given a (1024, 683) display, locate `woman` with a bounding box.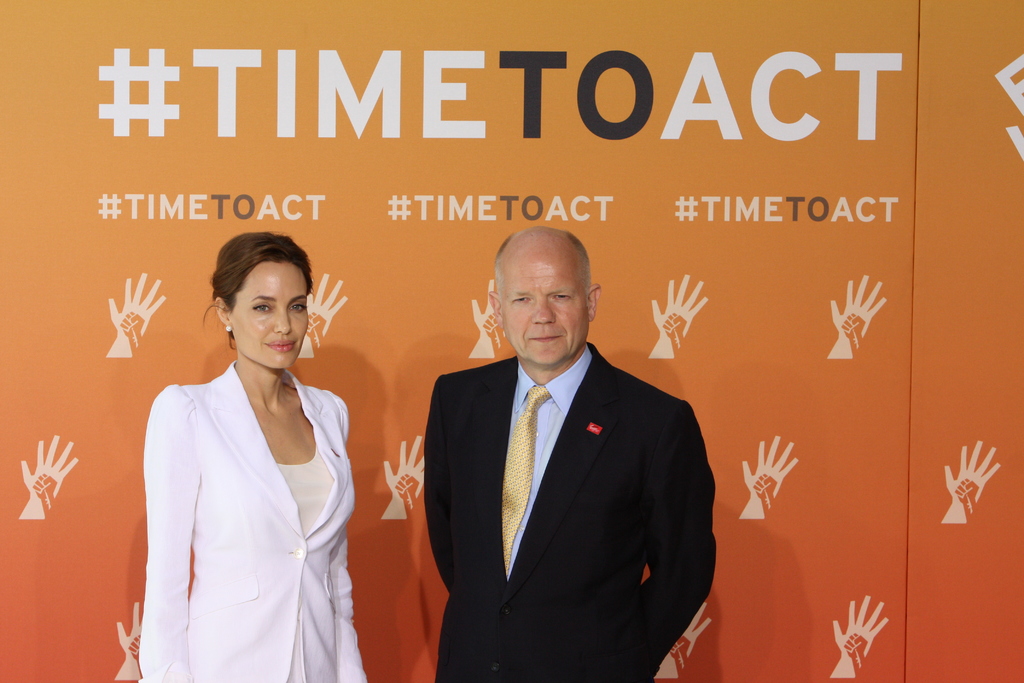
Located: left=127, top=235, right=374, bottom=665.
